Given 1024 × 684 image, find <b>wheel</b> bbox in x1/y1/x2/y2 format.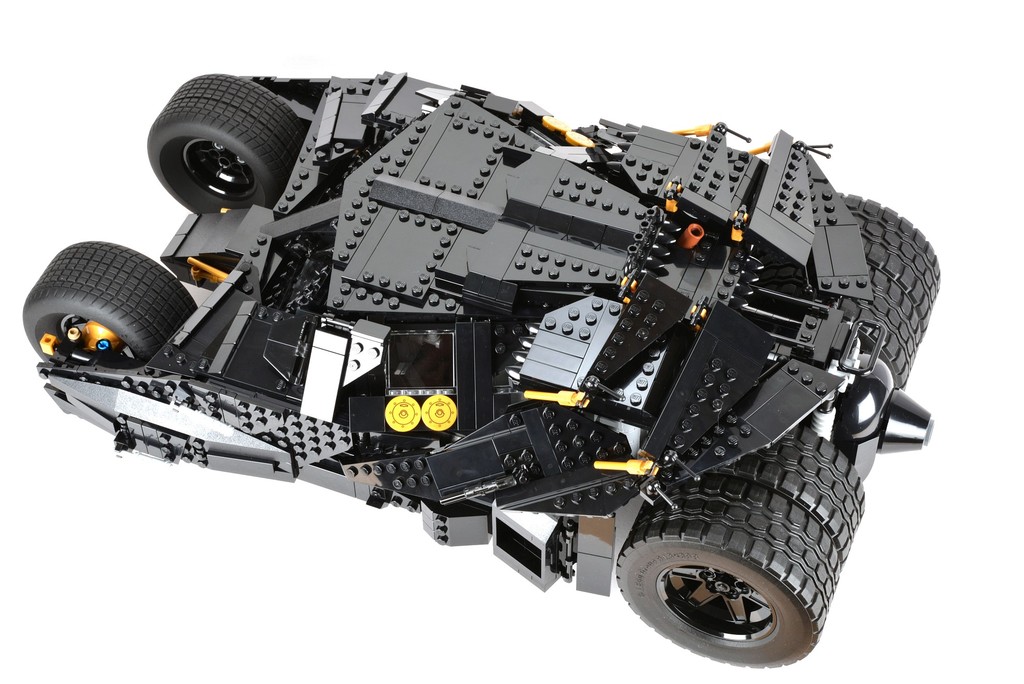
21/240/201/370.
